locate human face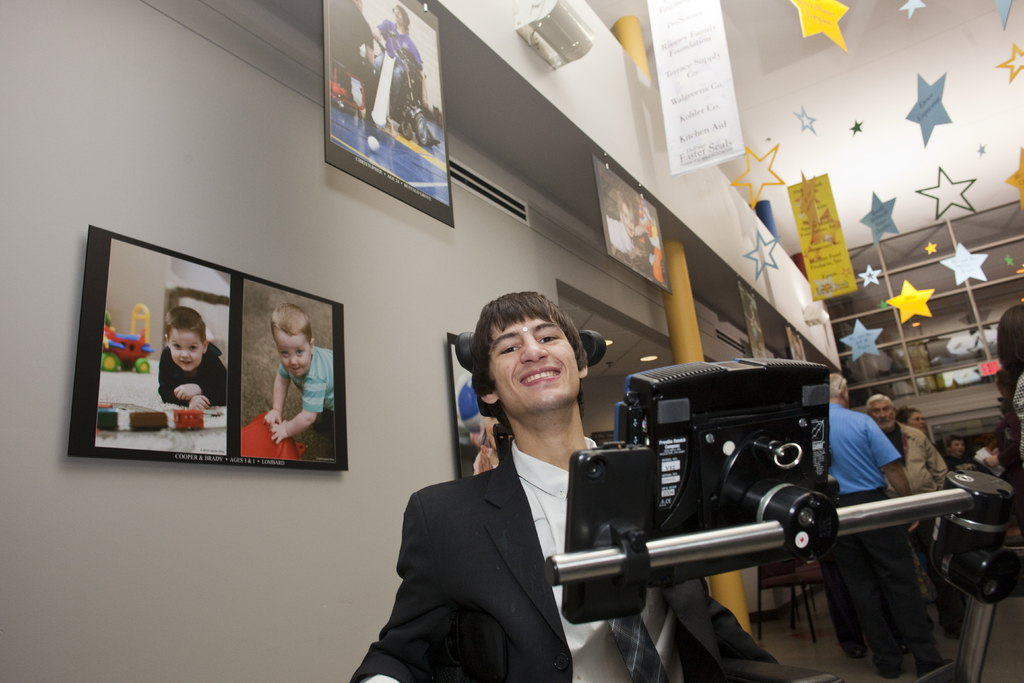
<bbox>490, 310, 583, 415</bbox>
